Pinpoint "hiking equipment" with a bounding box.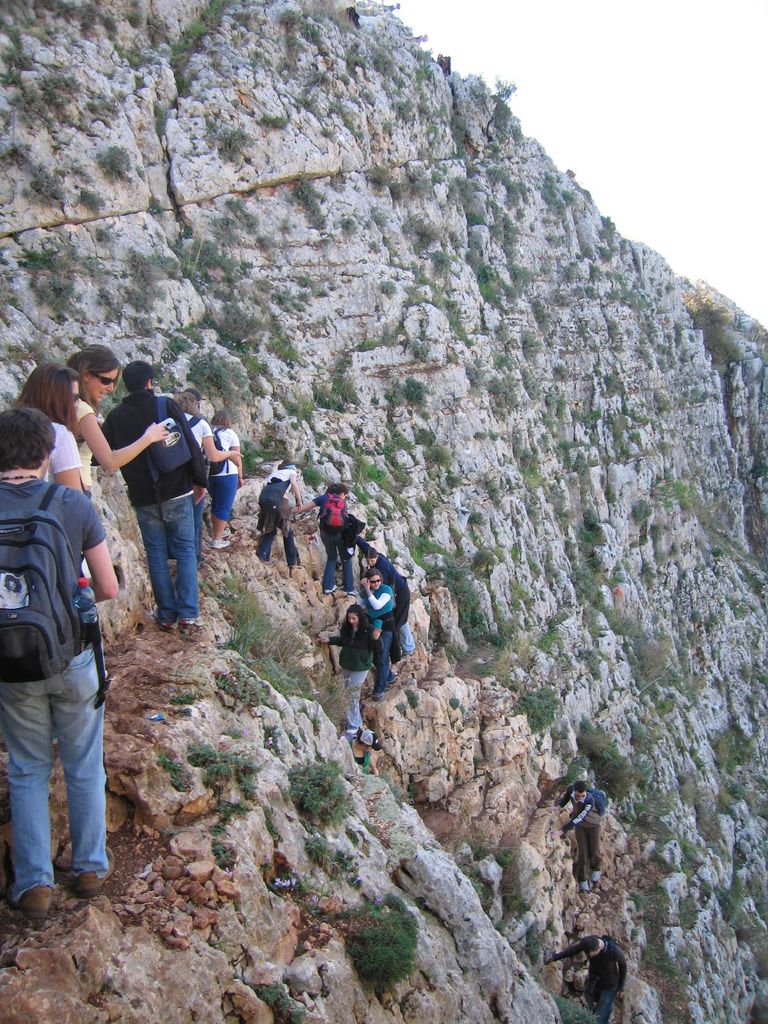
Rect(401, 648, 412, 657).
